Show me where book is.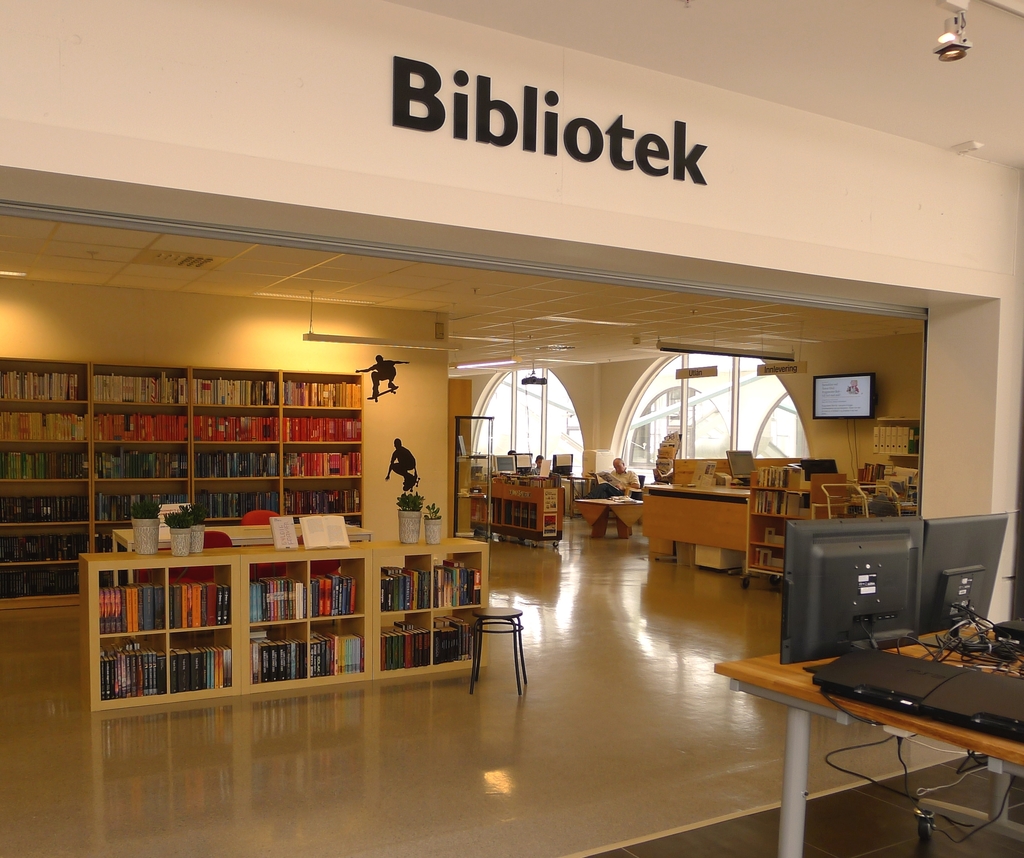
book is at locate(298, 512, 351, 547).
